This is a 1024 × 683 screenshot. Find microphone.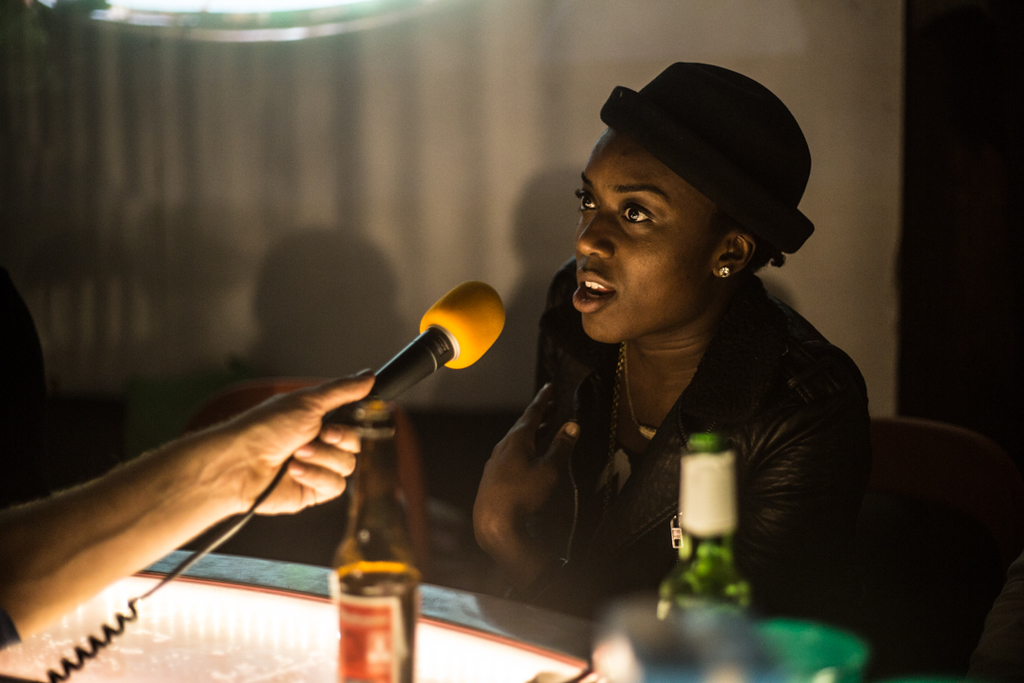
Bounding box: (x1=358, y1=282, x2=518, y2=425).
